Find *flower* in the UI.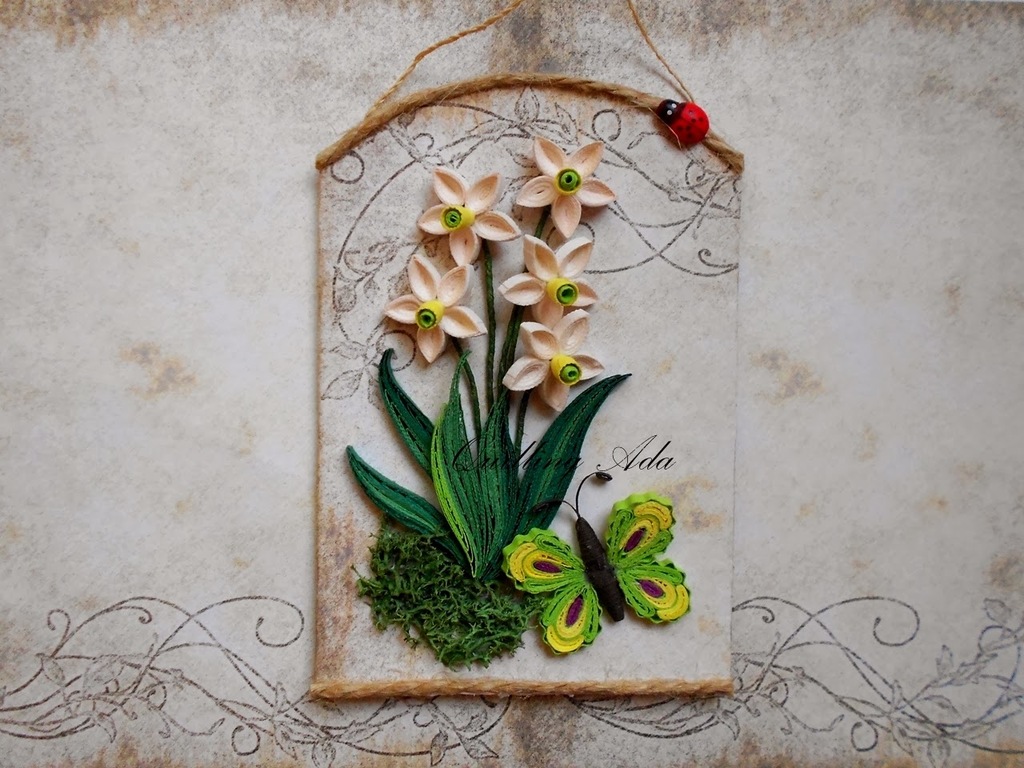
UI element at 417 163 525 262.
